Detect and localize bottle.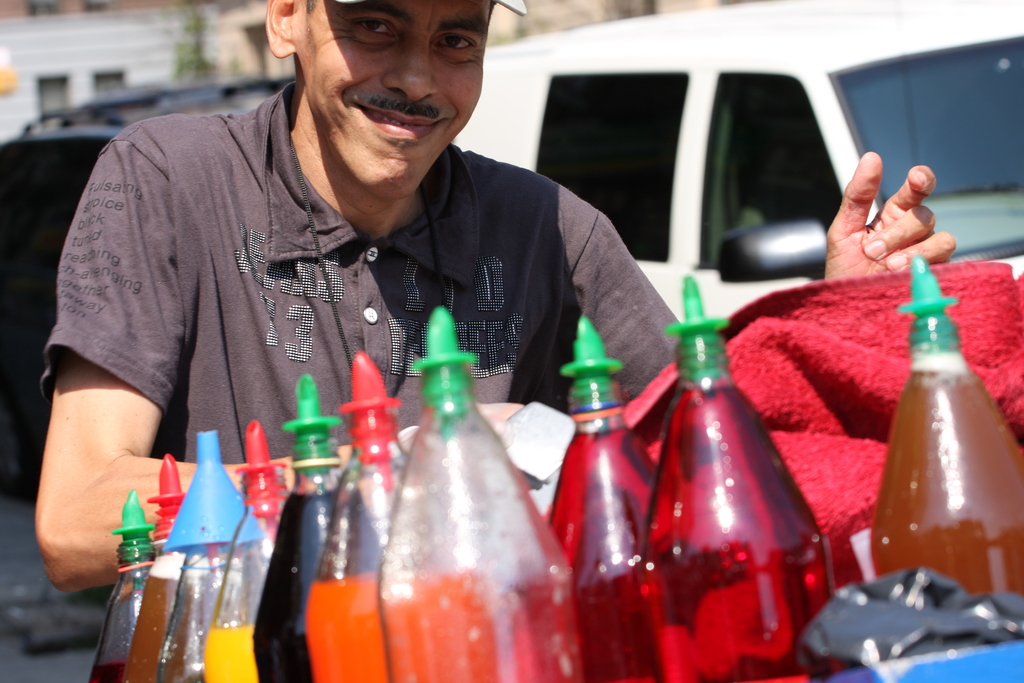
Localized at {"x1": 156, "y1": 435, "x2": 268, "y2": 679}.
